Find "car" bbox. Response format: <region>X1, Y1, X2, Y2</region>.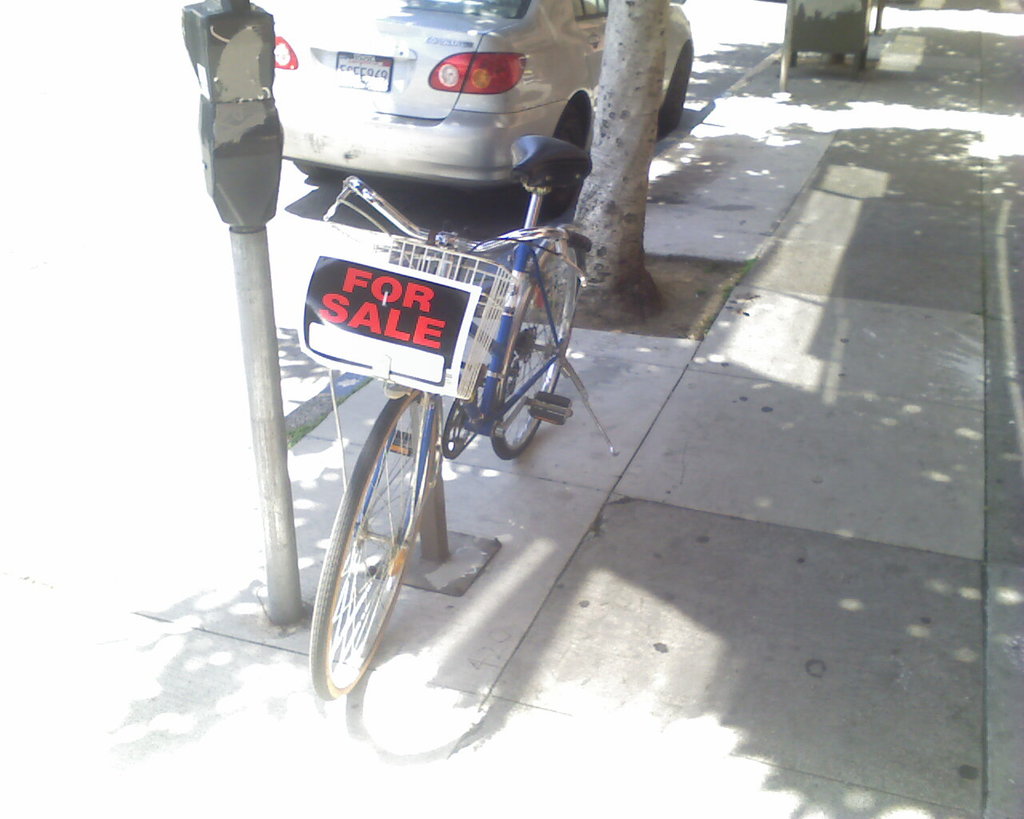
<region>274, 0, 694, 218</region>.
